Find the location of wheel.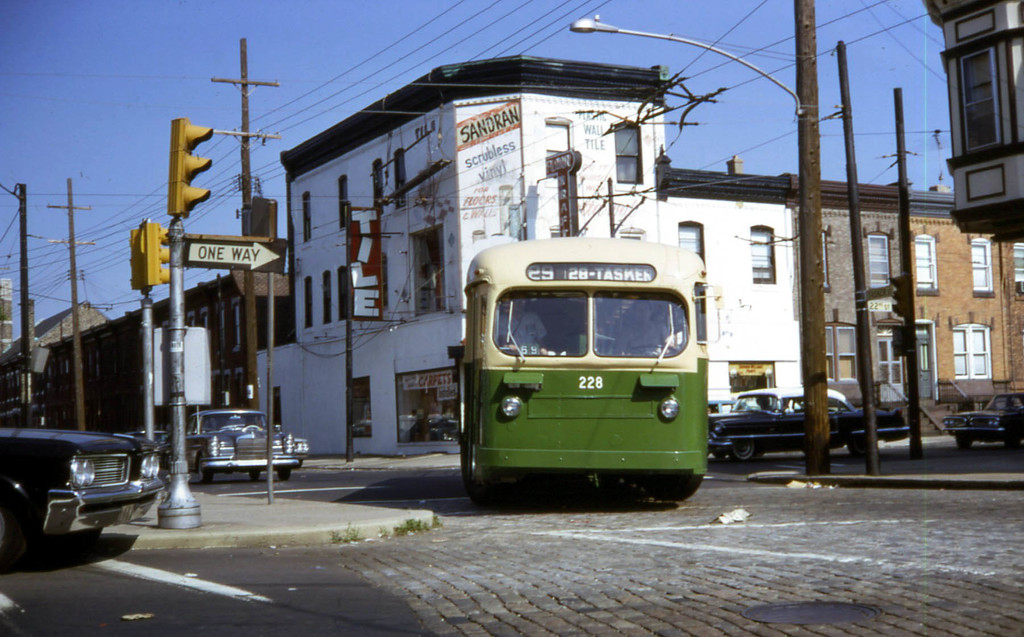
Location: (x1=276, y1=467, x2=289, y2=481).
